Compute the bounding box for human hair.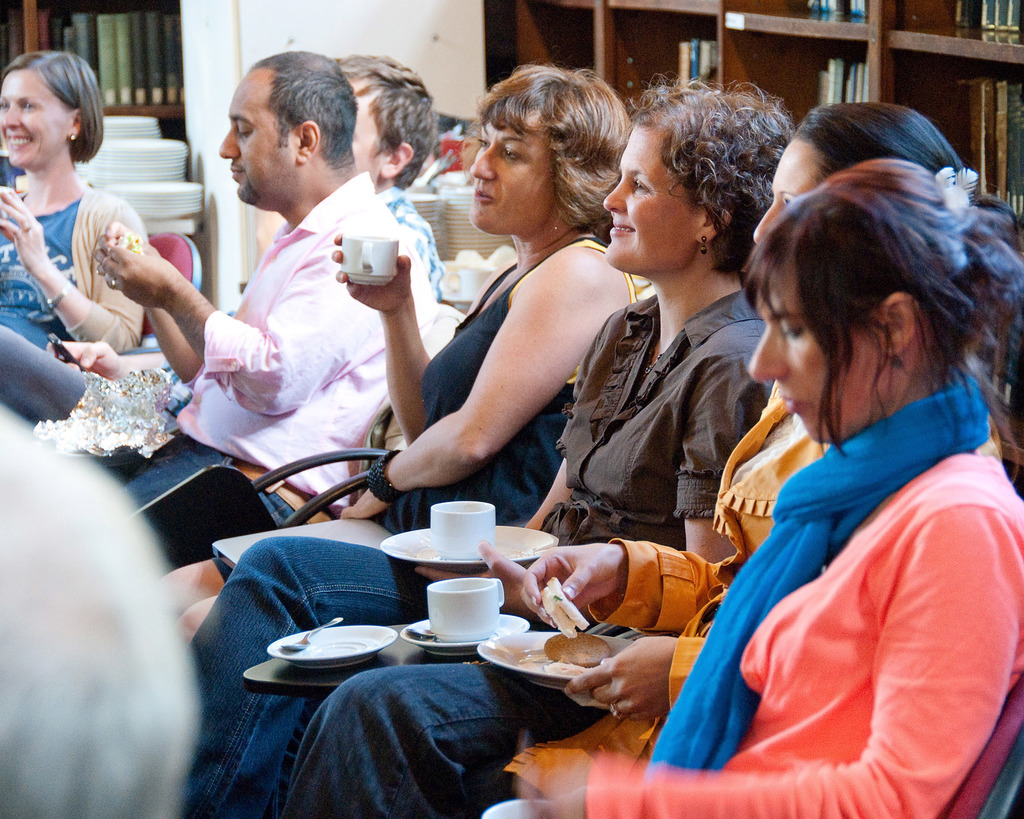
select_region(339, 52, 438, 190).
